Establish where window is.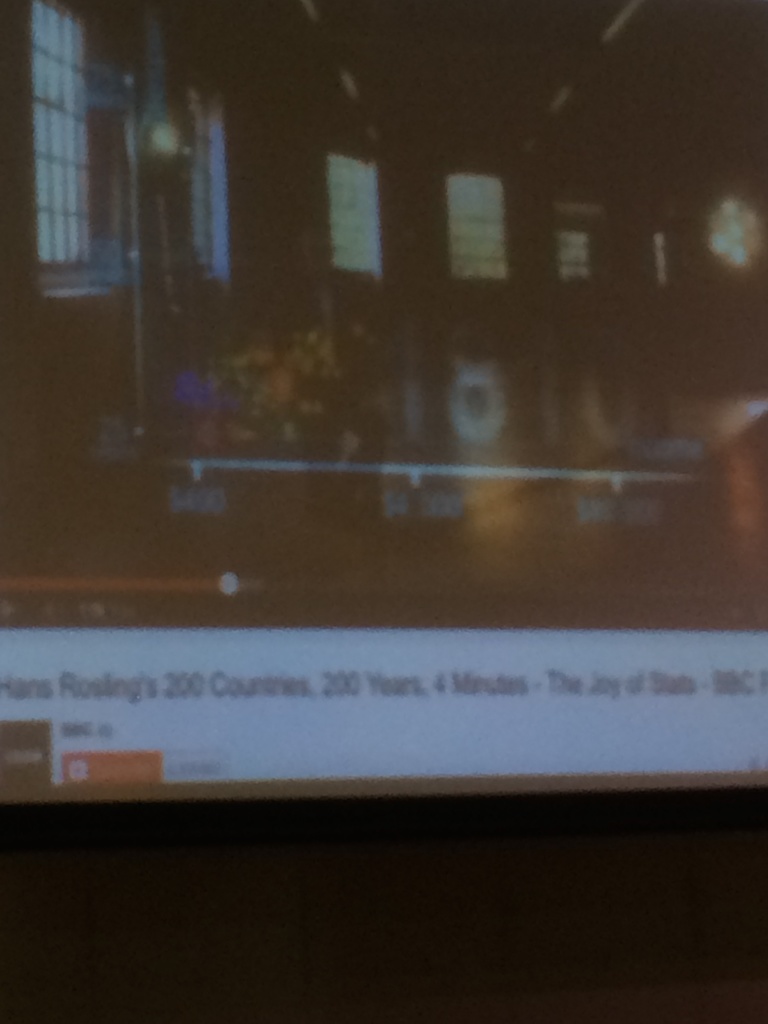
Established at 449 171 508 278.
